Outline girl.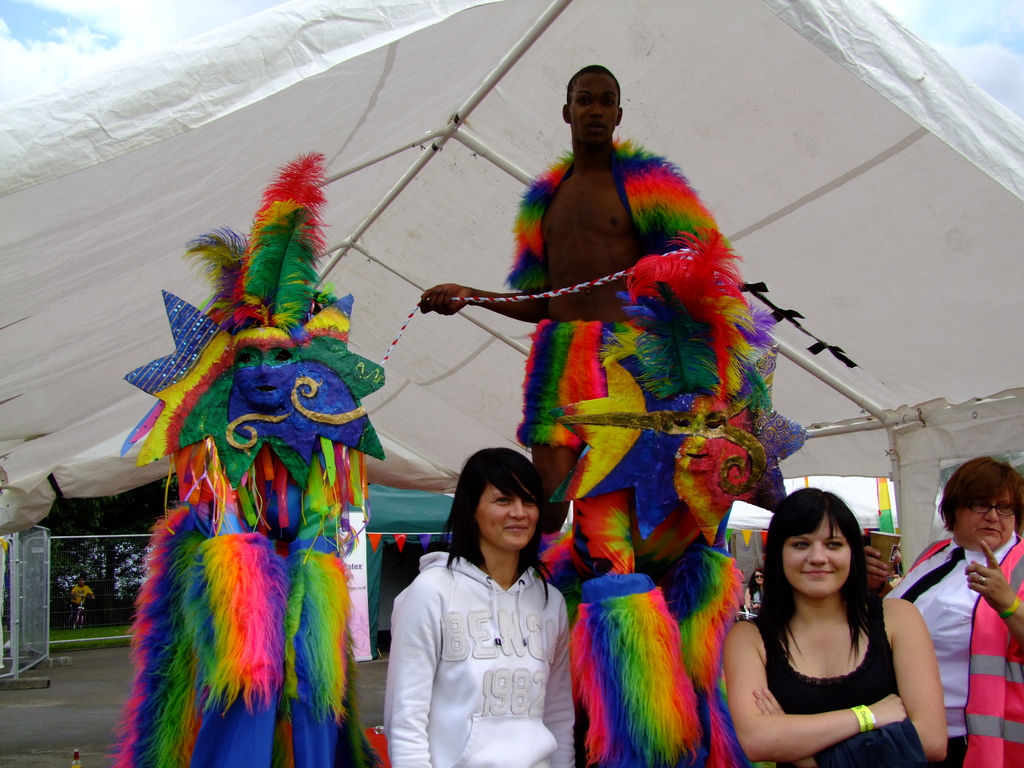
Outline: <box>744,569,764,615</box>.
